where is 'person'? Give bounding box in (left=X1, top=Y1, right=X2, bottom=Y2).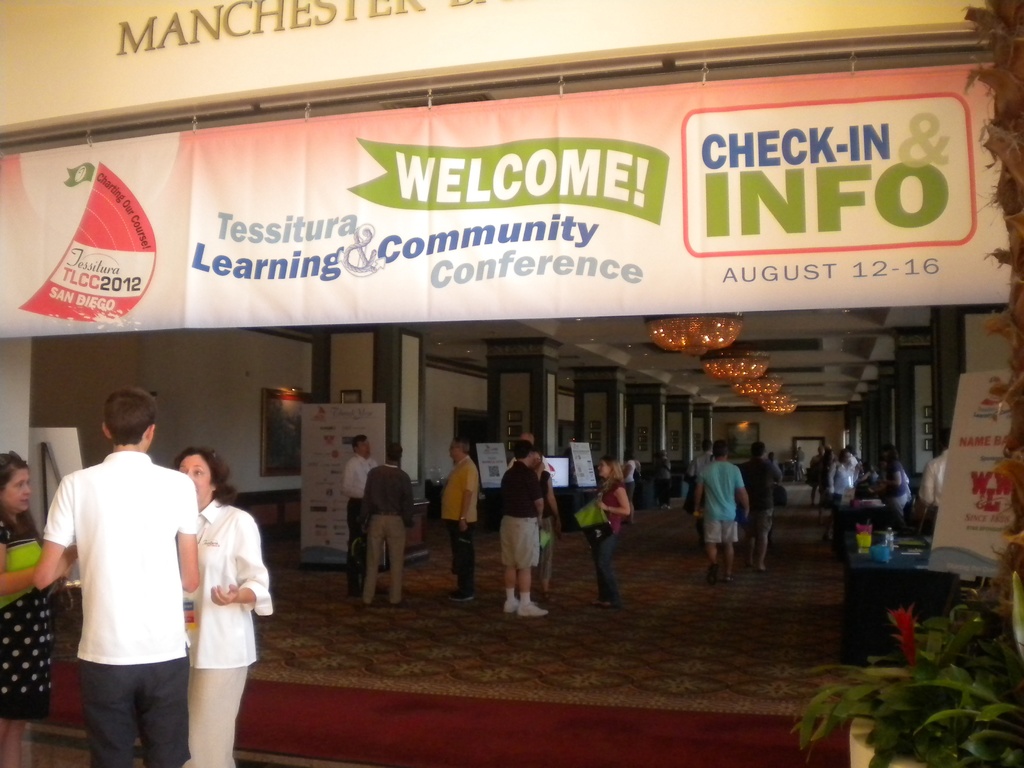
(left=854, top=460, right=881, bottom=495).
